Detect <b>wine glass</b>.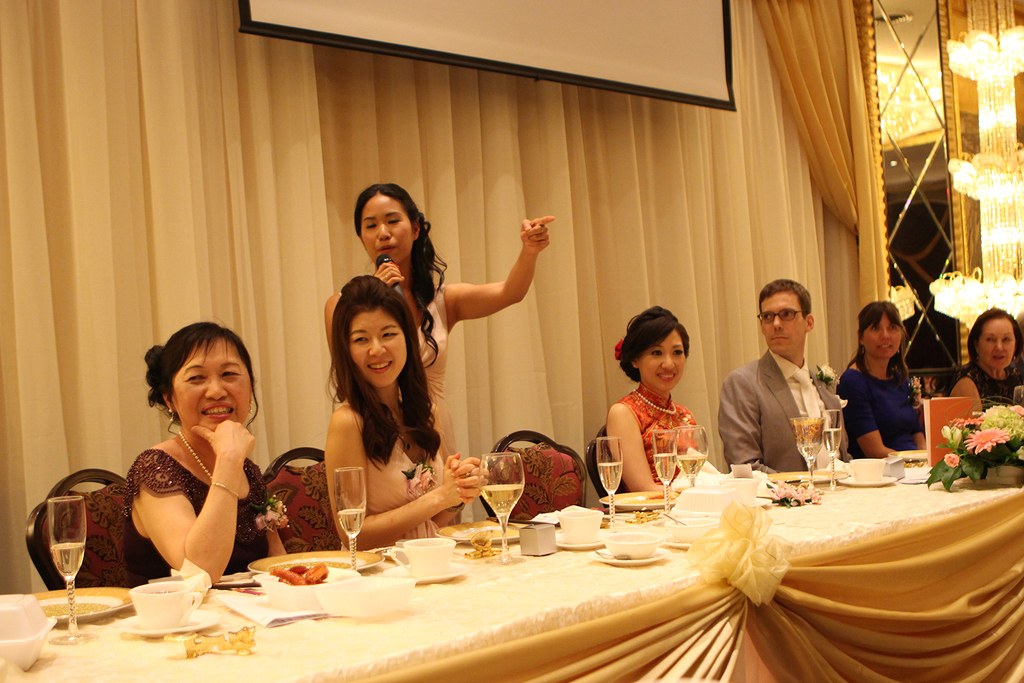
Detected at 479, 449, 524, 566.
